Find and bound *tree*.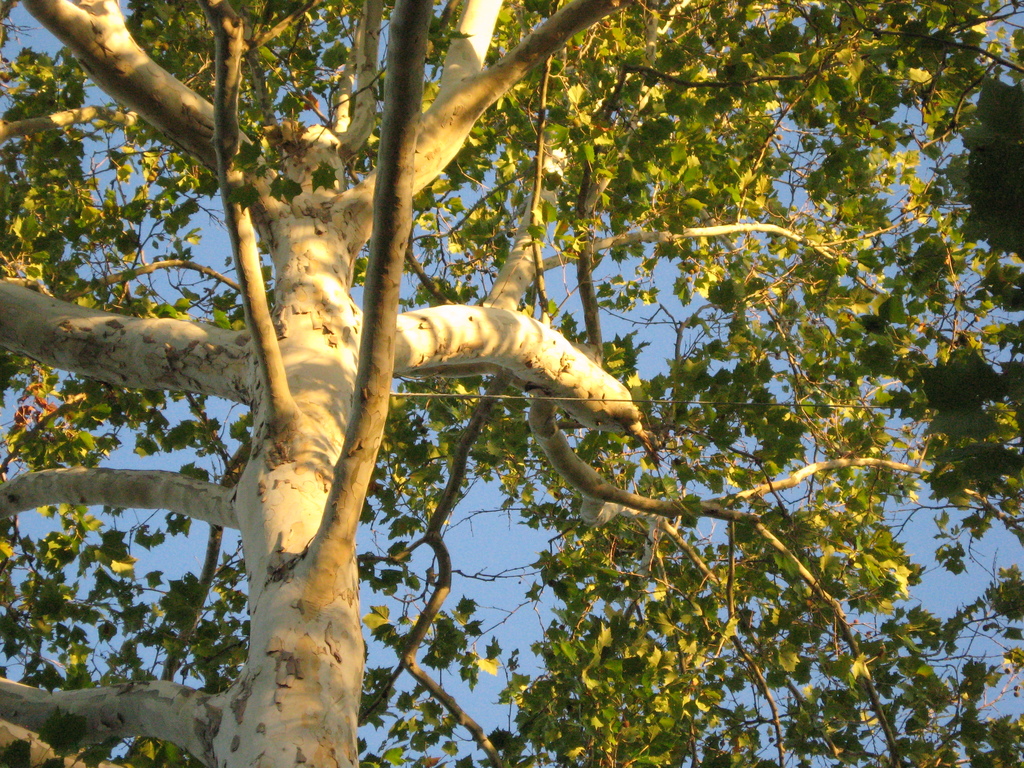
Bound: bbox=(50, 0, 984, 734).
